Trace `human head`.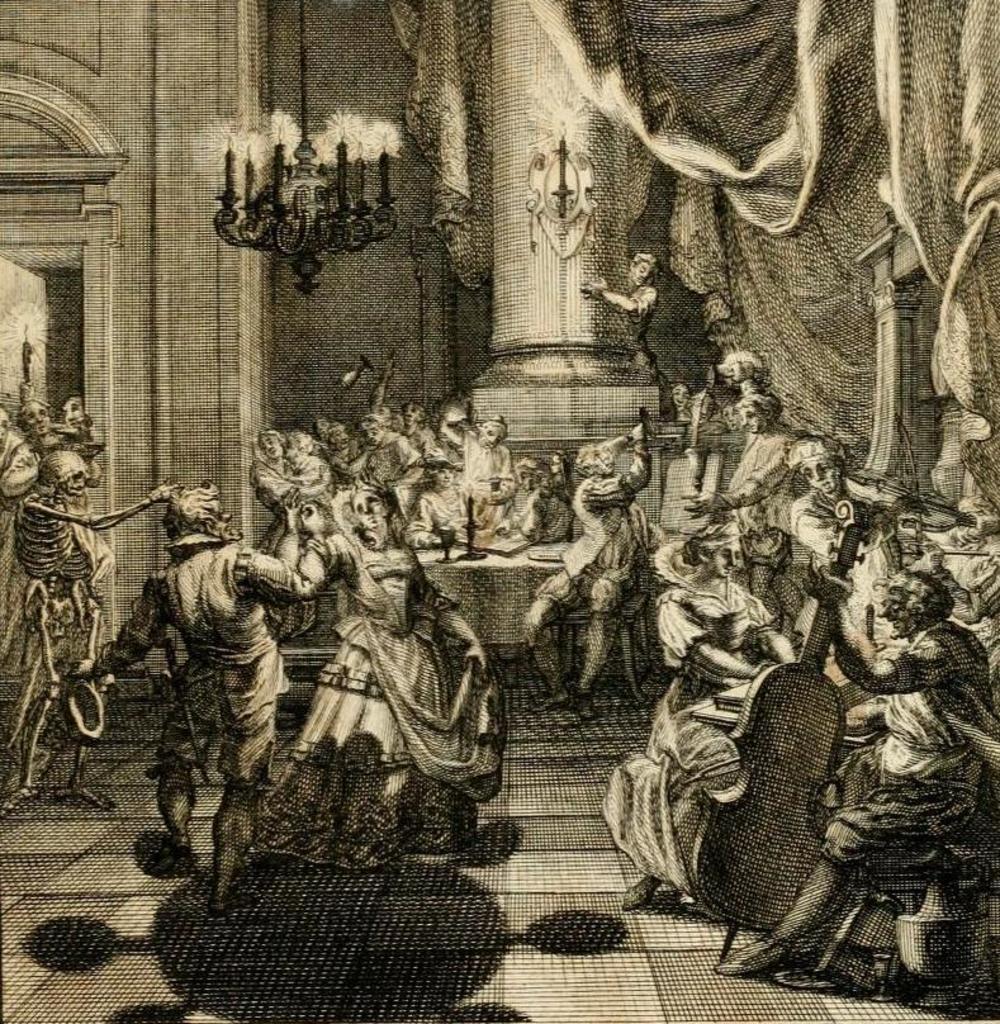
Traced to (left=736, top=393, right=781, bottom=435).
